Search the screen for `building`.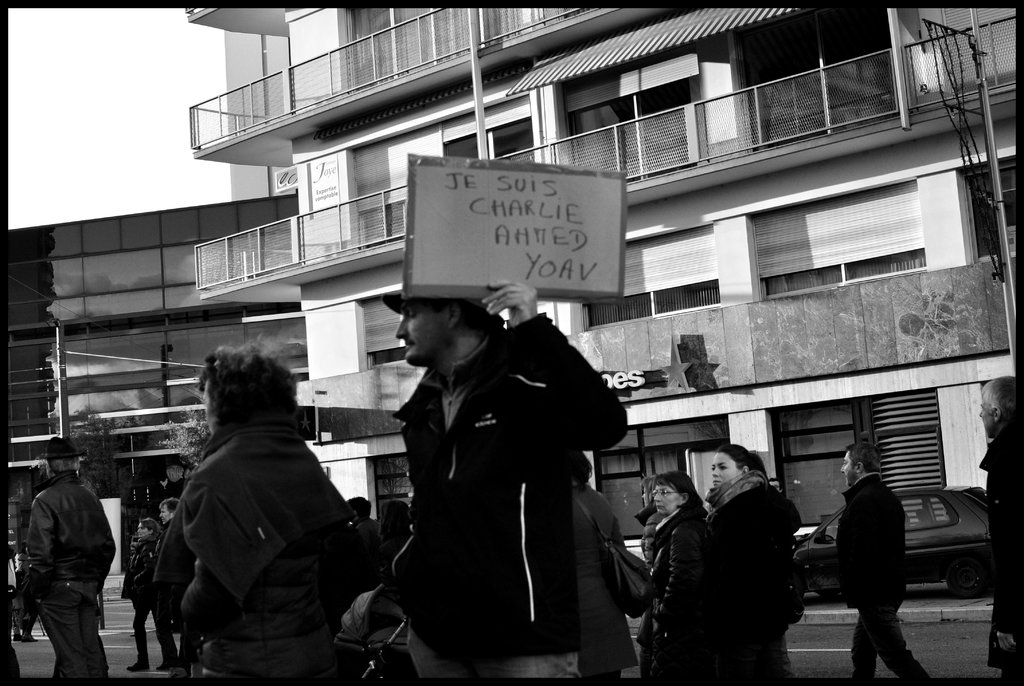
Found at {"left": 194, "top": 3, "right": 1022, "bottom": 518}.
